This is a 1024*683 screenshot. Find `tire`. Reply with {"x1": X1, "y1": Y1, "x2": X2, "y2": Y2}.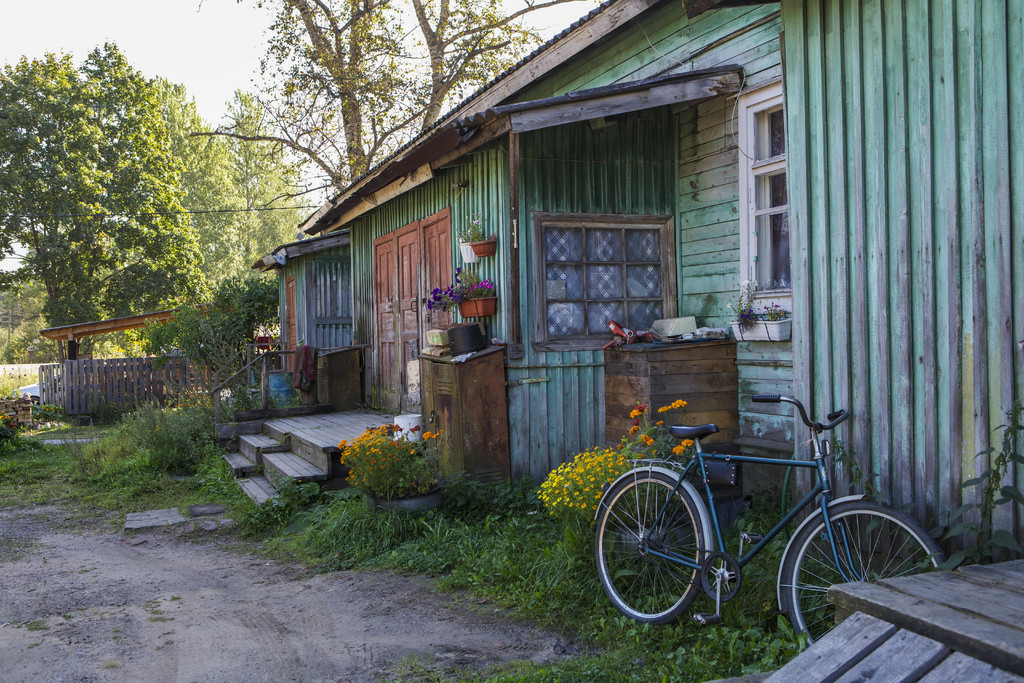
{"x1": 614, "y1": 465, "x2": 738, "y2": 632}.
